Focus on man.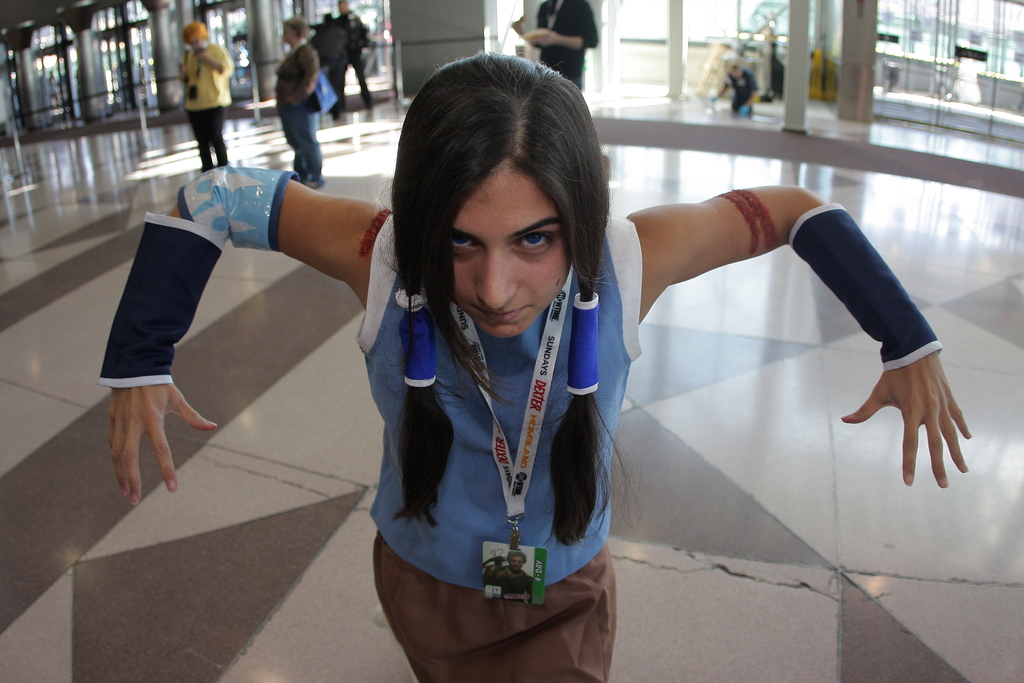
Focused at 509,0,600,87.
